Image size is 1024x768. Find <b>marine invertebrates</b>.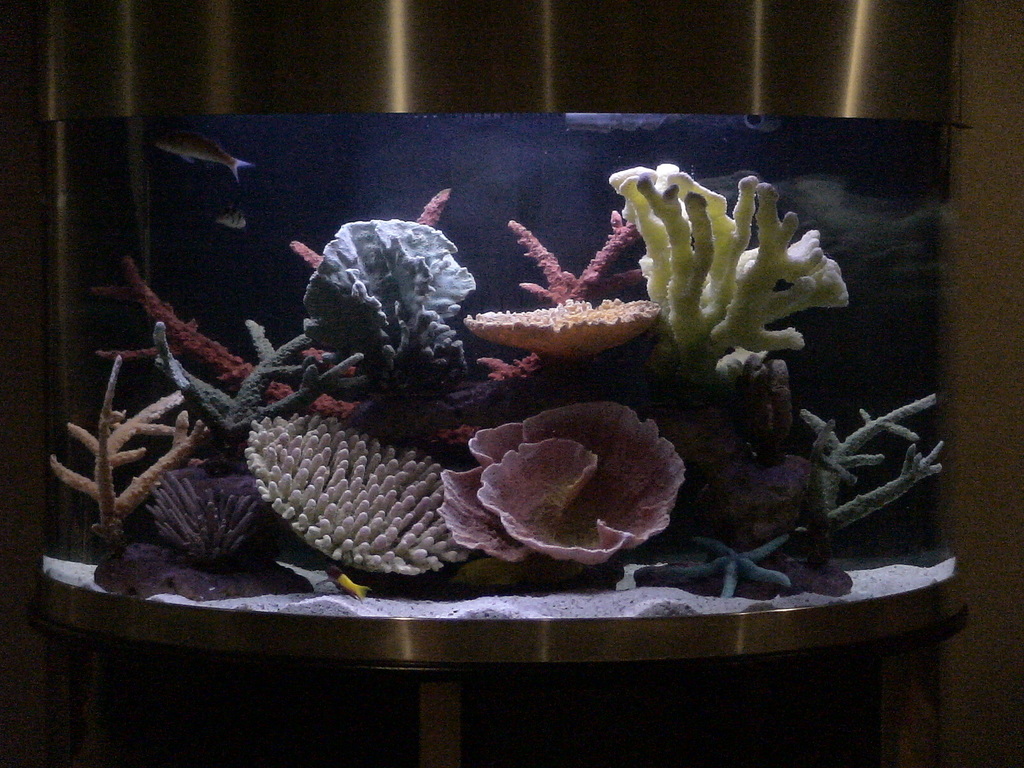
bbox=(456, 280, 677, 383).
